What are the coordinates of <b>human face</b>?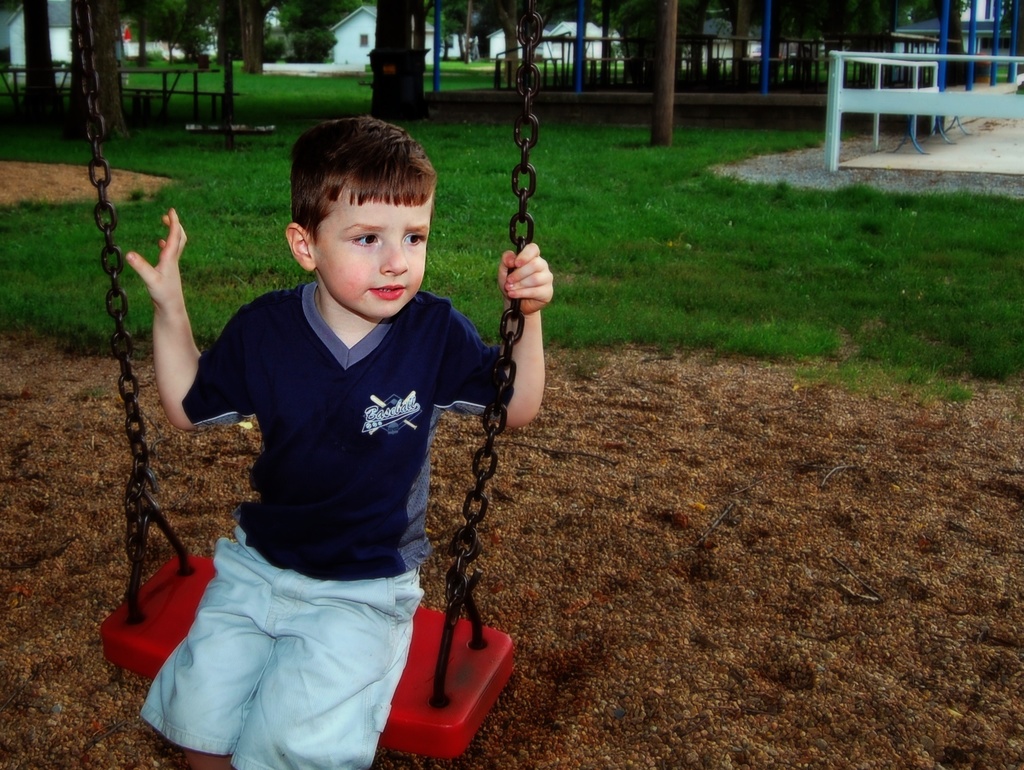
select_region(314, 185, 433, 316).
